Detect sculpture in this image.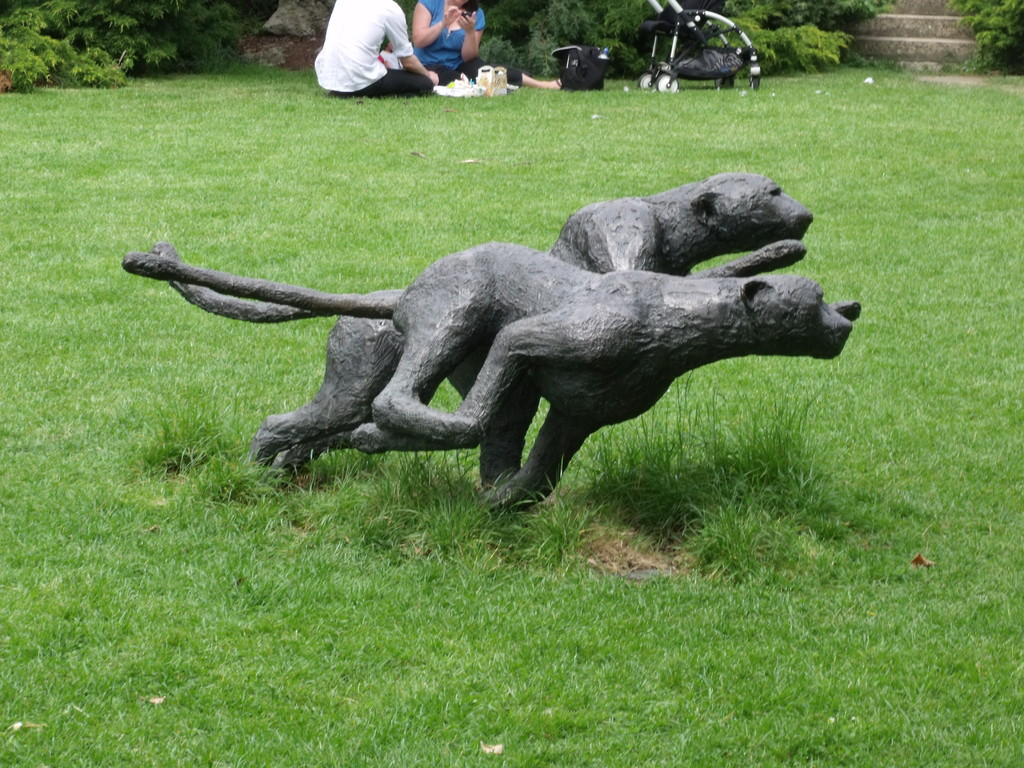
Detection: 124 177 871 516.
